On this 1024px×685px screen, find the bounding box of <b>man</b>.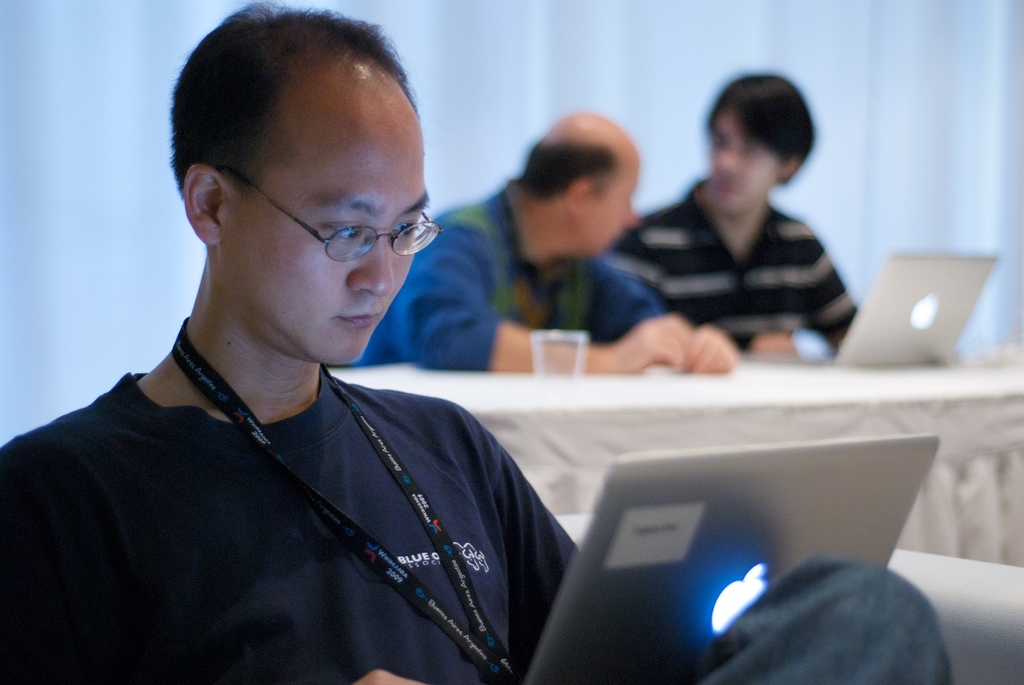
Bounding box: 3/7/950/684.
